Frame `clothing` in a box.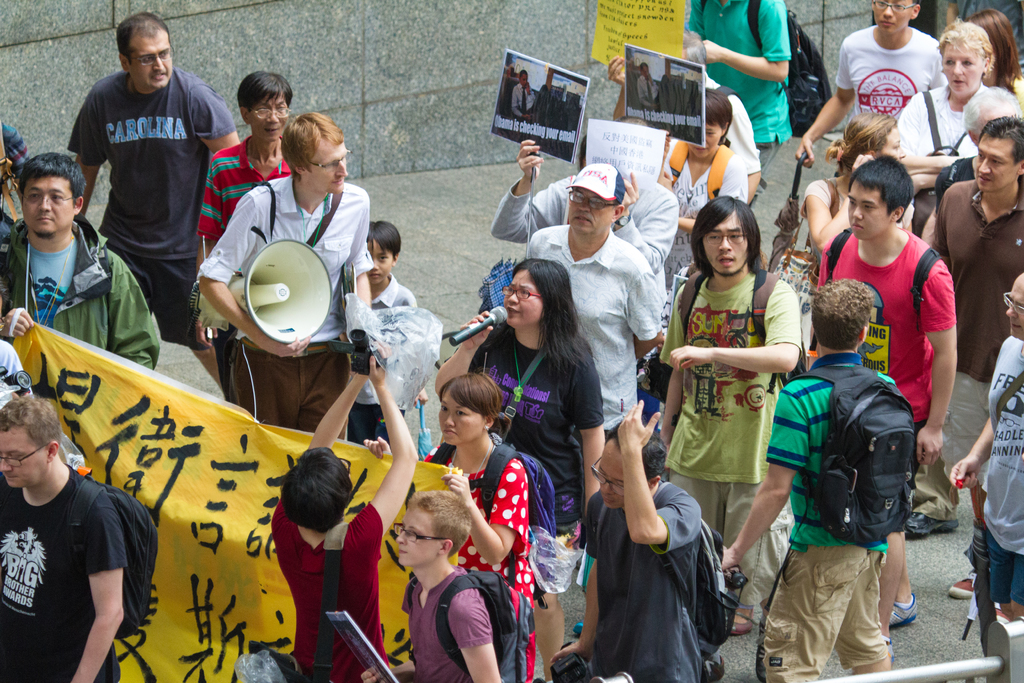
Rect(978, 328, 1023, 664).
